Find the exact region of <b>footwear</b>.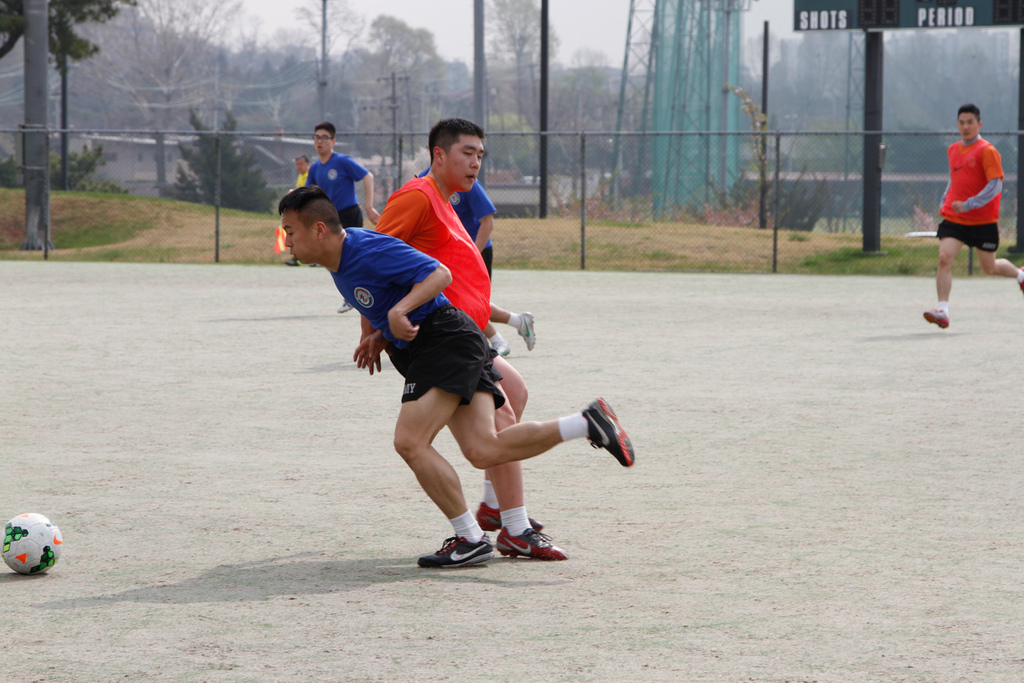
Exact region: x1=286, y1=258, x2=302, y2=267.
